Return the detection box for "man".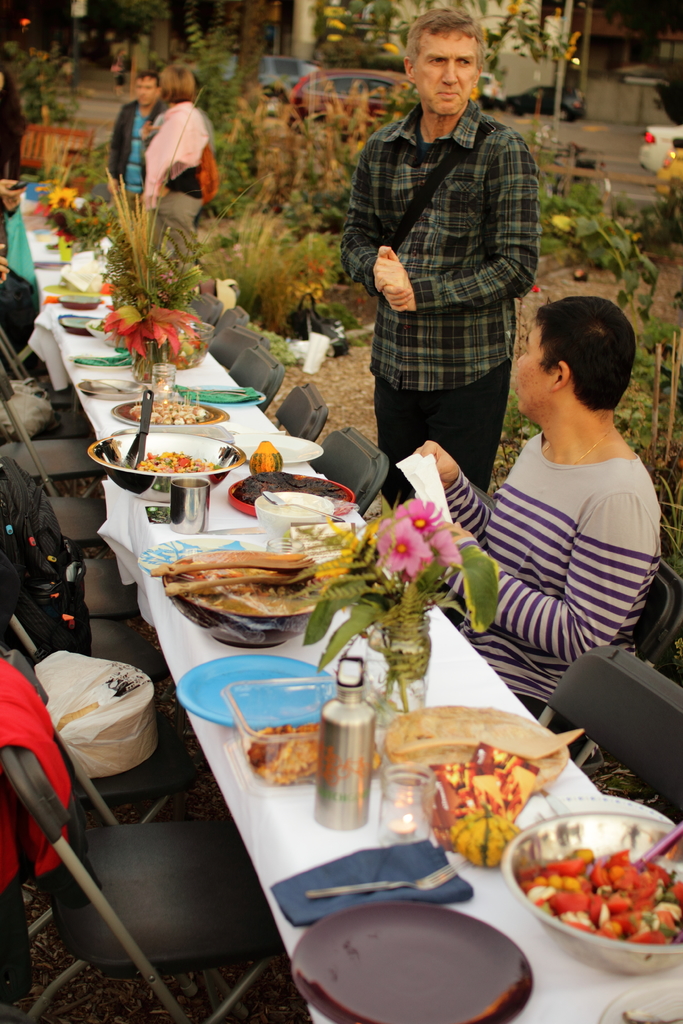
407,296,661,718.
